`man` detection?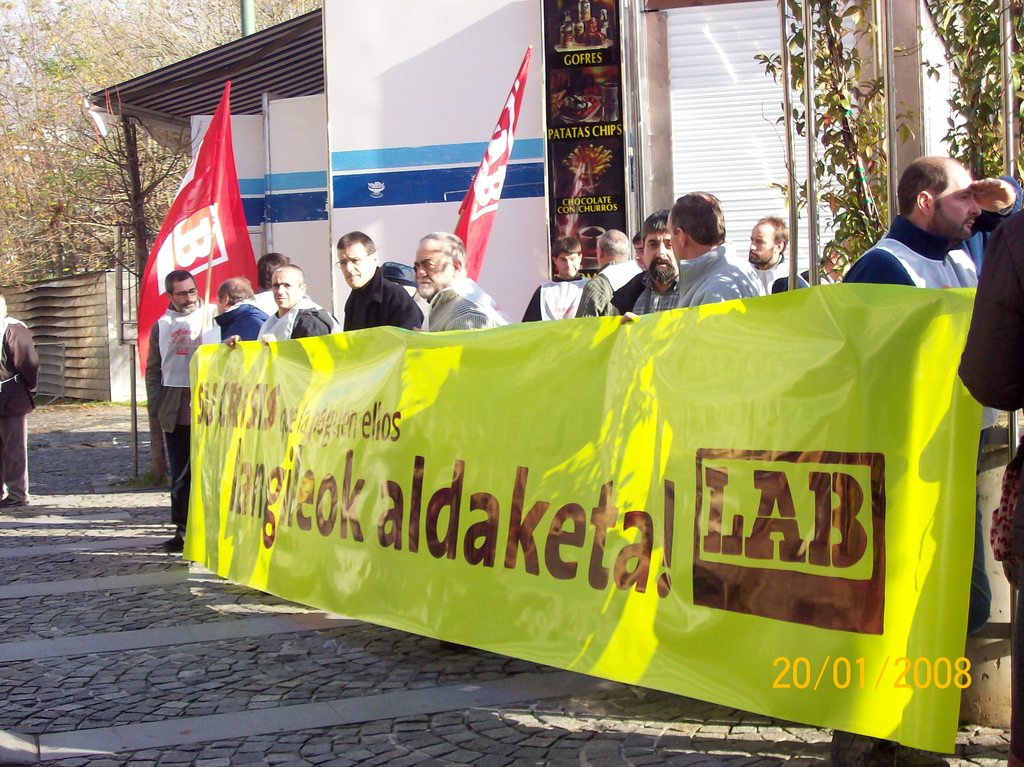
{"x1": 575, "y1": 229, "x2": 648, "y2": 318}
